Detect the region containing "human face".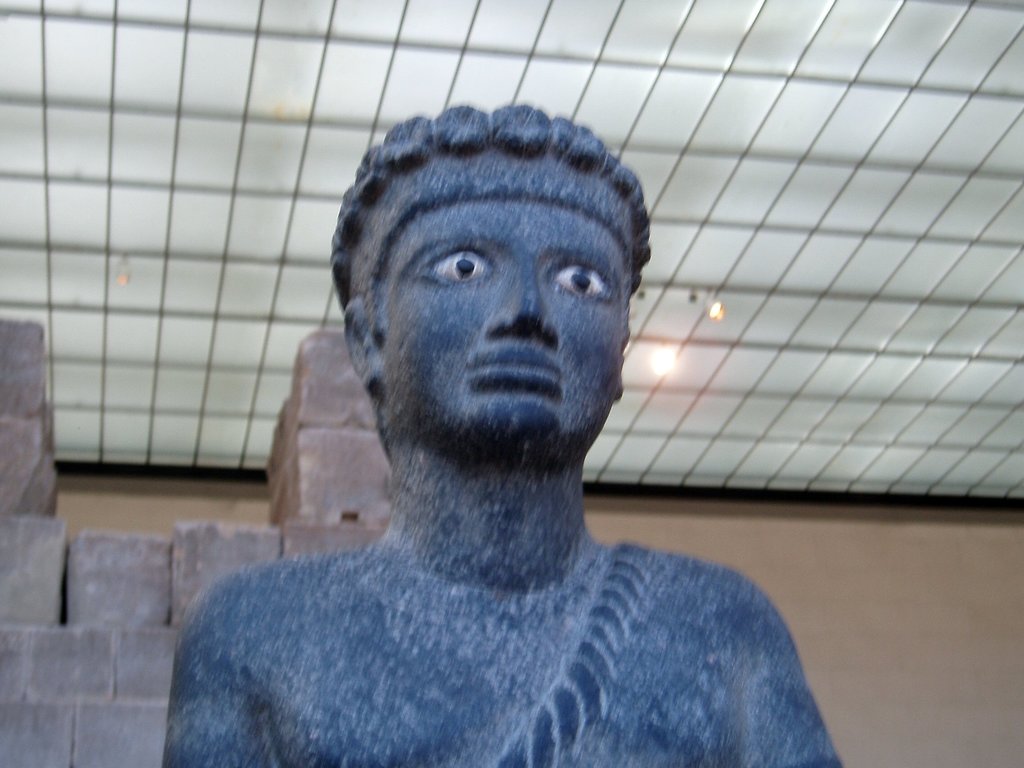
bbox=[372, 198, 624, 436].
